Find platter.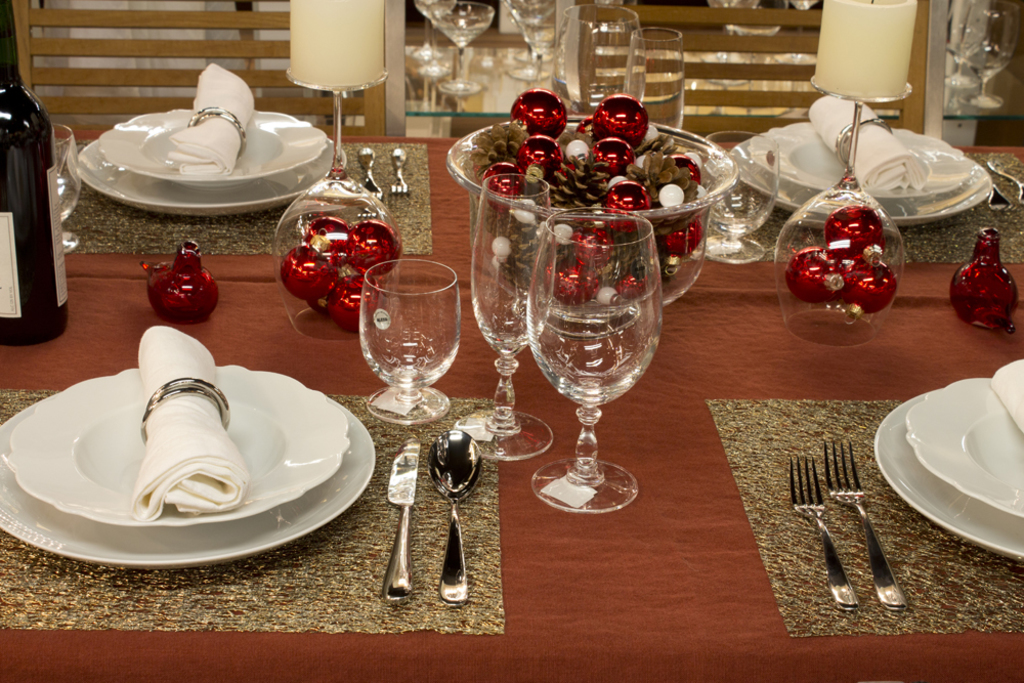
BBox(74, 140, 345, 218).
